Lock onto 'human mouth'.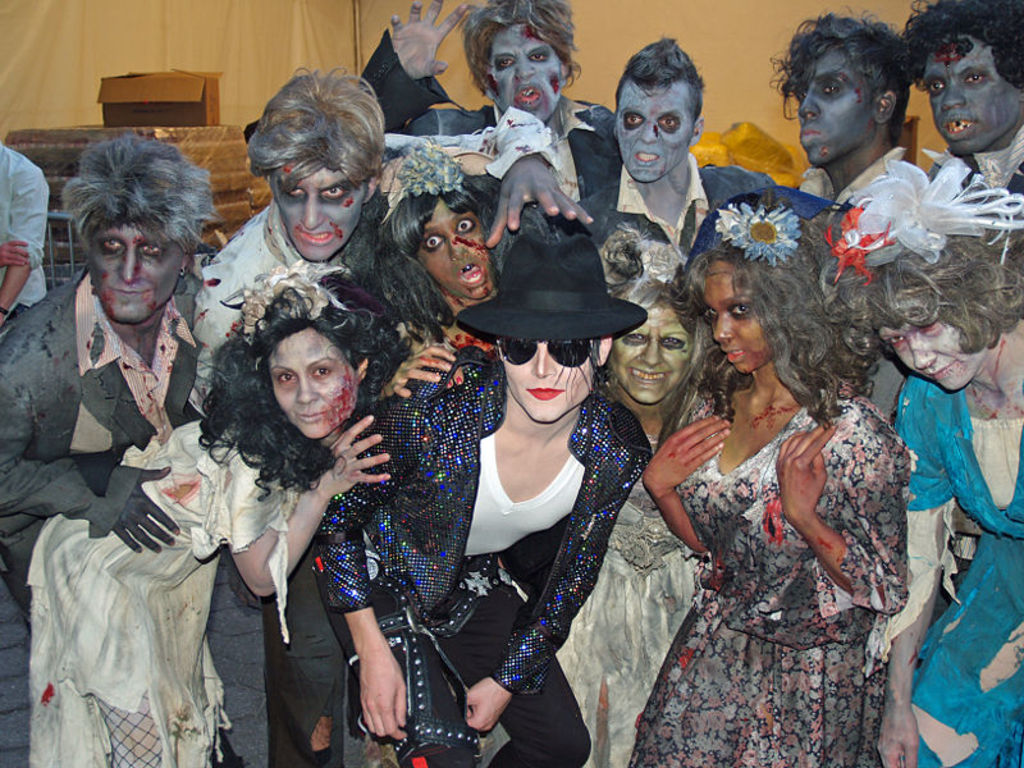
Locked: pyautogui.locateOnScreen(108, 288, 152, 300).
